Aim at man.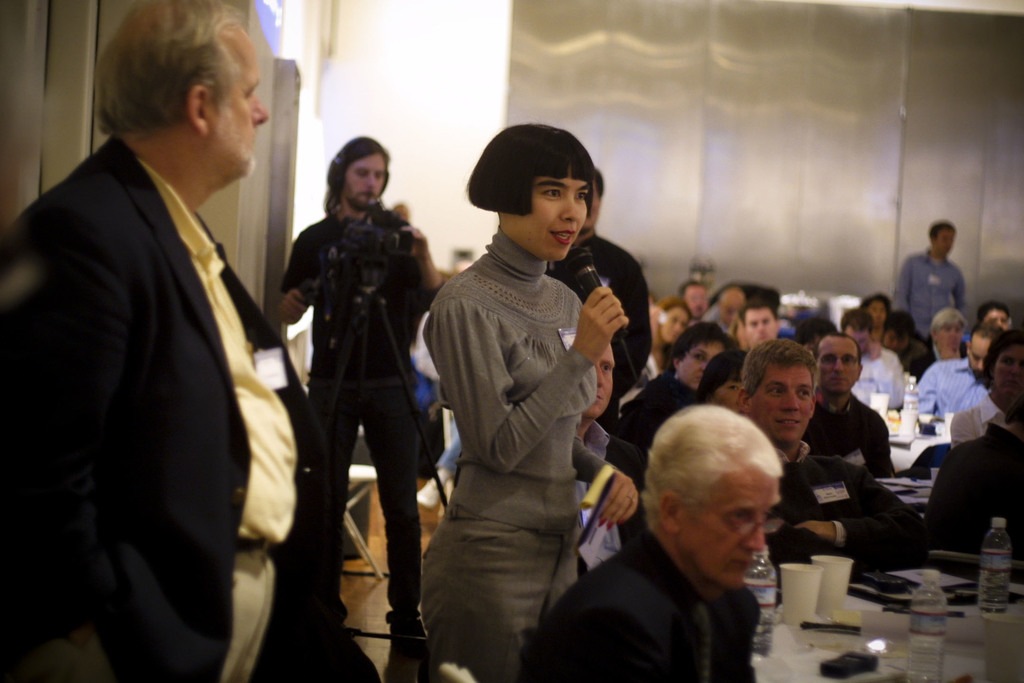
Aimed at 0, 0, 332, 682.
